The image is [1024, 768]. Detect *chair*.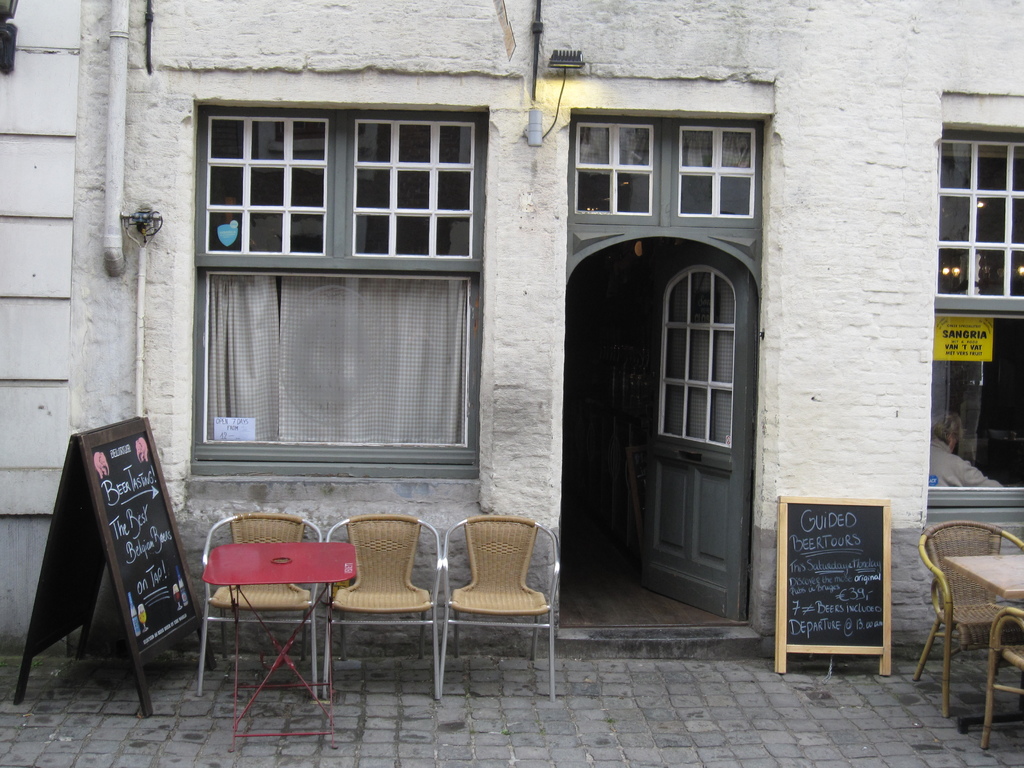
Detection: locate(917, 516, 1023, 740).
